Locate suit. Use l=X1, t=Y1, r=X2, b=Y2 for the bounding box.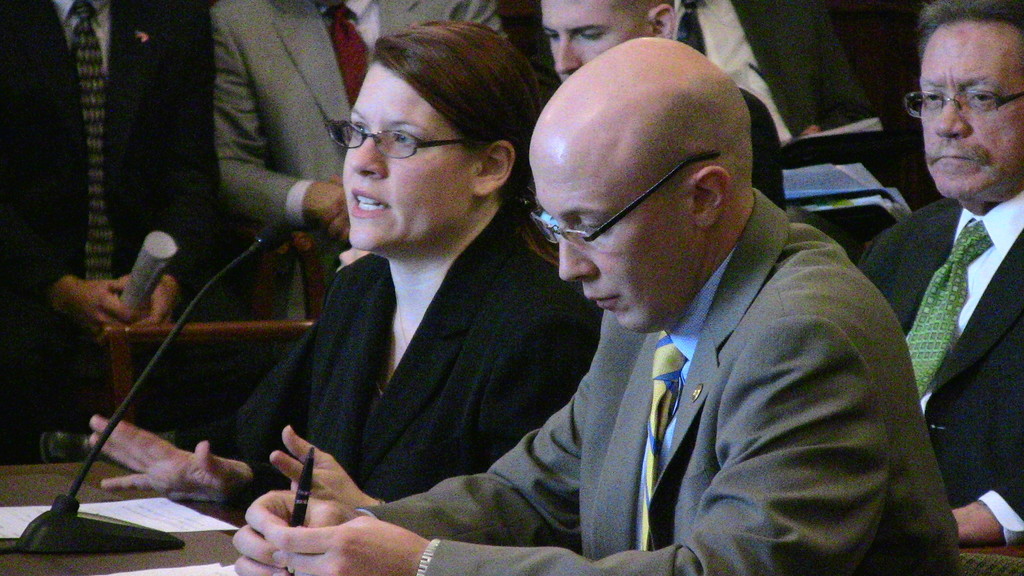
l=219, t=193, r=614, b=516.
